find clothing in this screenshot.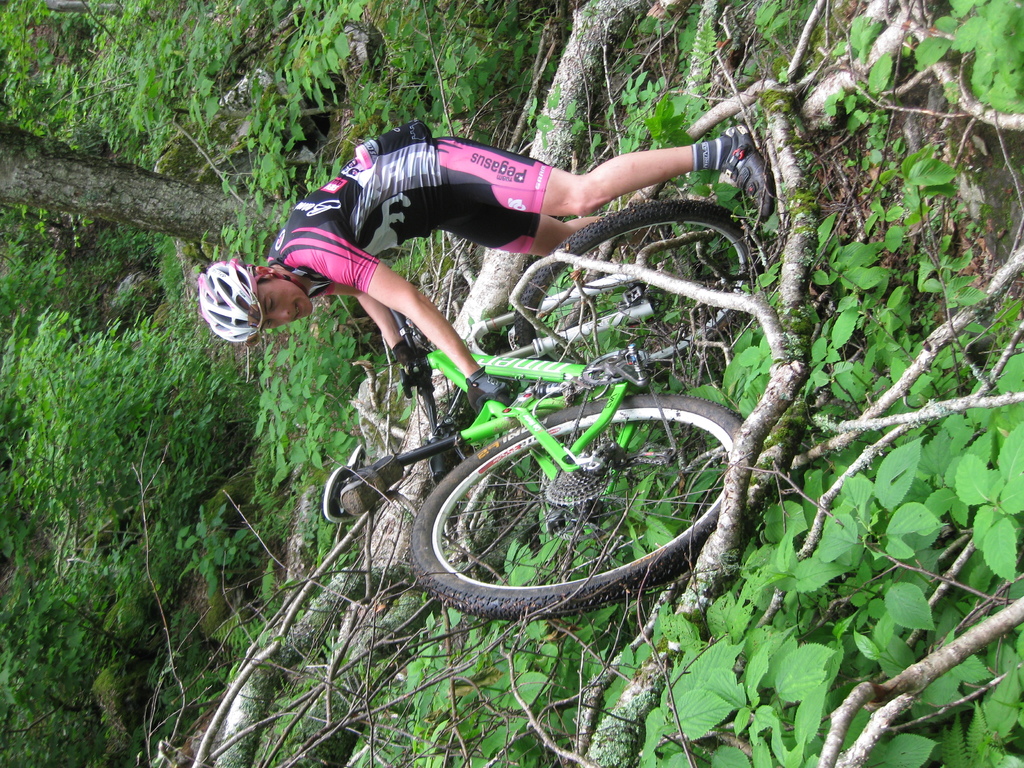
The bounding box for clothing is x1=260, y1=119, x2=559, y2=301.
